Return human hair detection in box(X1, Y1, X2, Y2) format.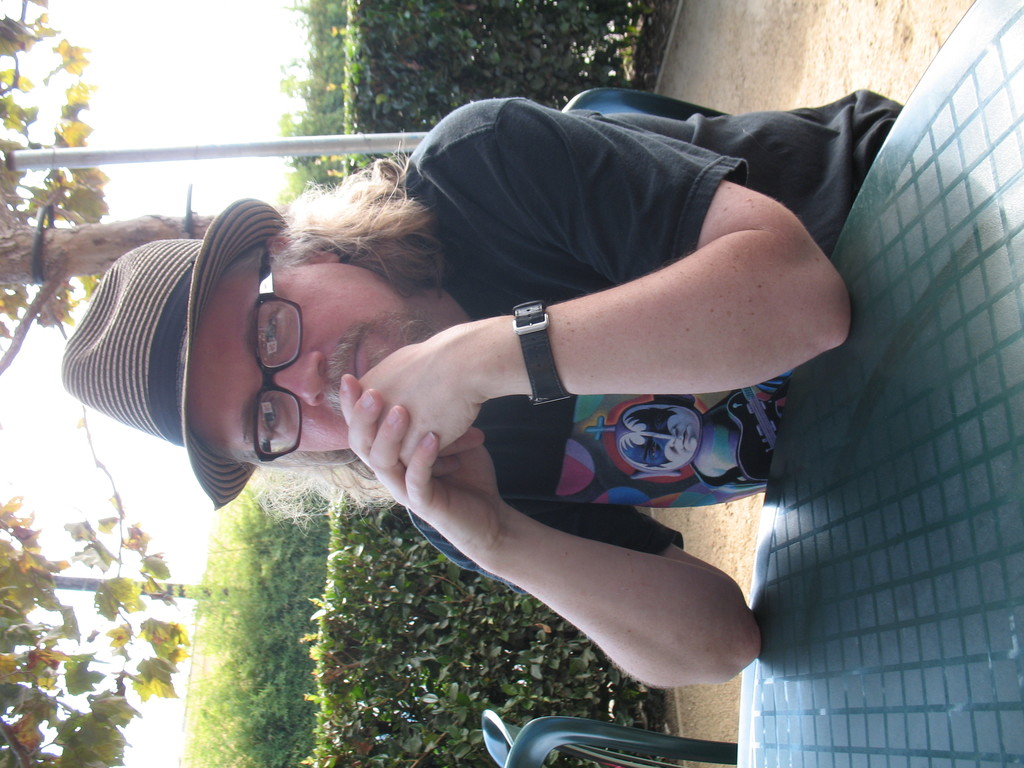
box(272, 138, 441, 294).
